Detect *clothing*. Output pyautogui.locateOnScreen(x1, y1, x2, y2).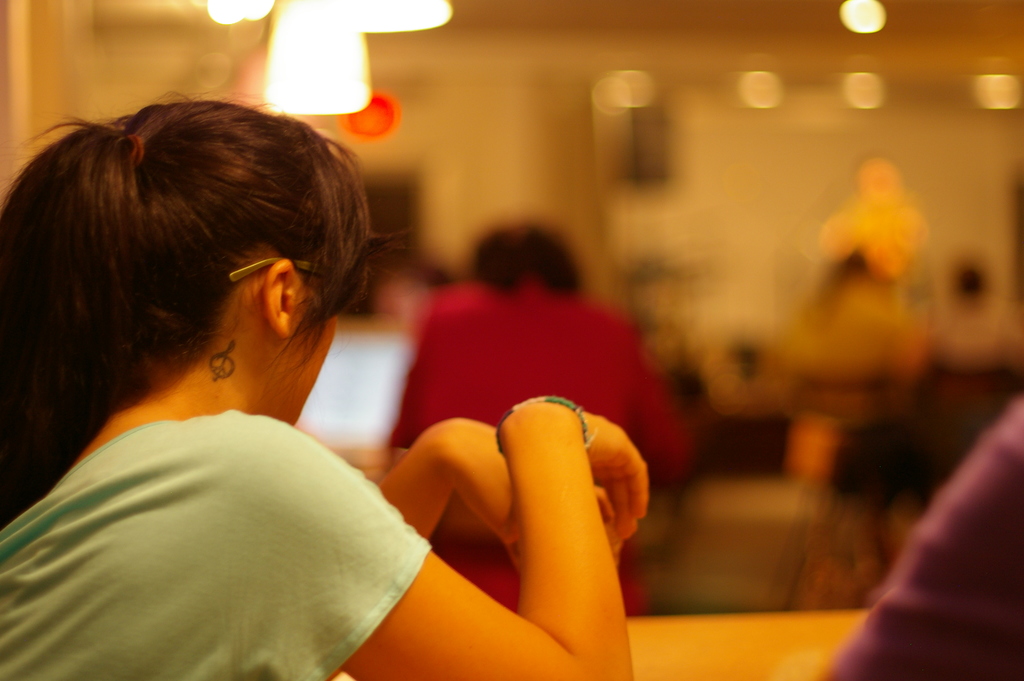
pyautogui.locateOnScreen(7, 329, 468, 671).
